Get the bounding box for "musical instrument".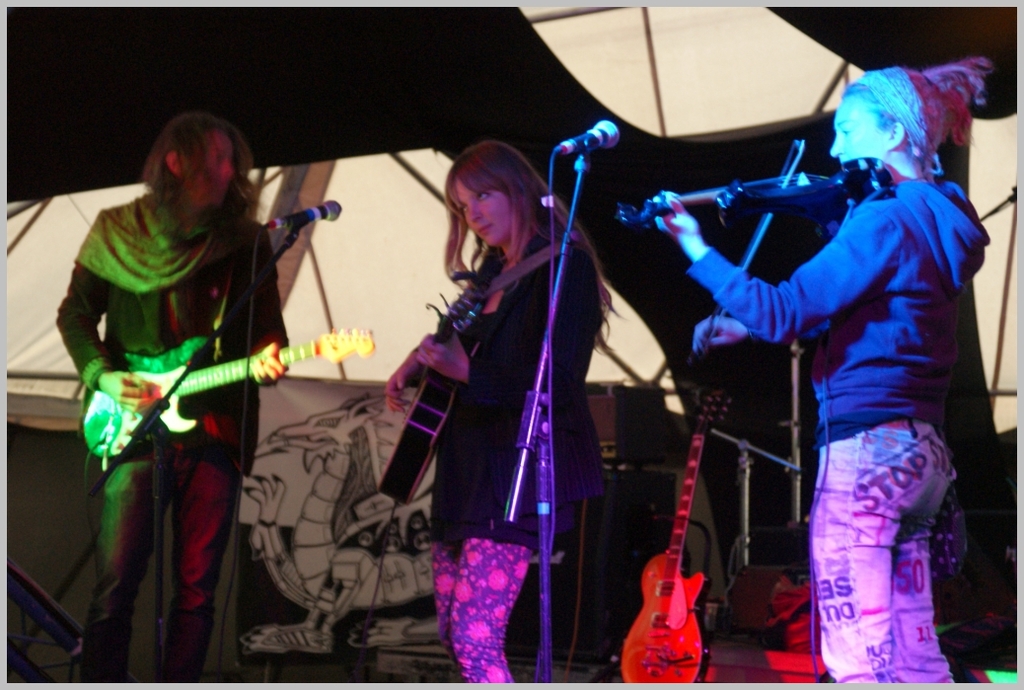
(left=616, top=448, right=732, bottom=674).
